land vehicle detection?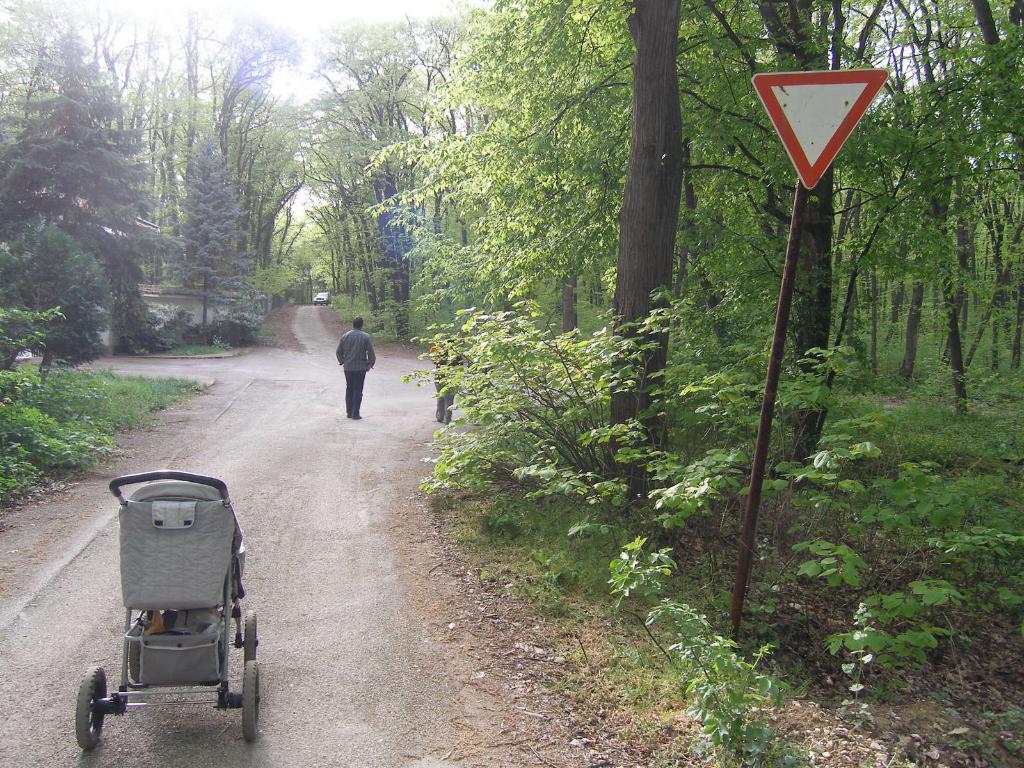
BBox(78, 479, 260, 747)
